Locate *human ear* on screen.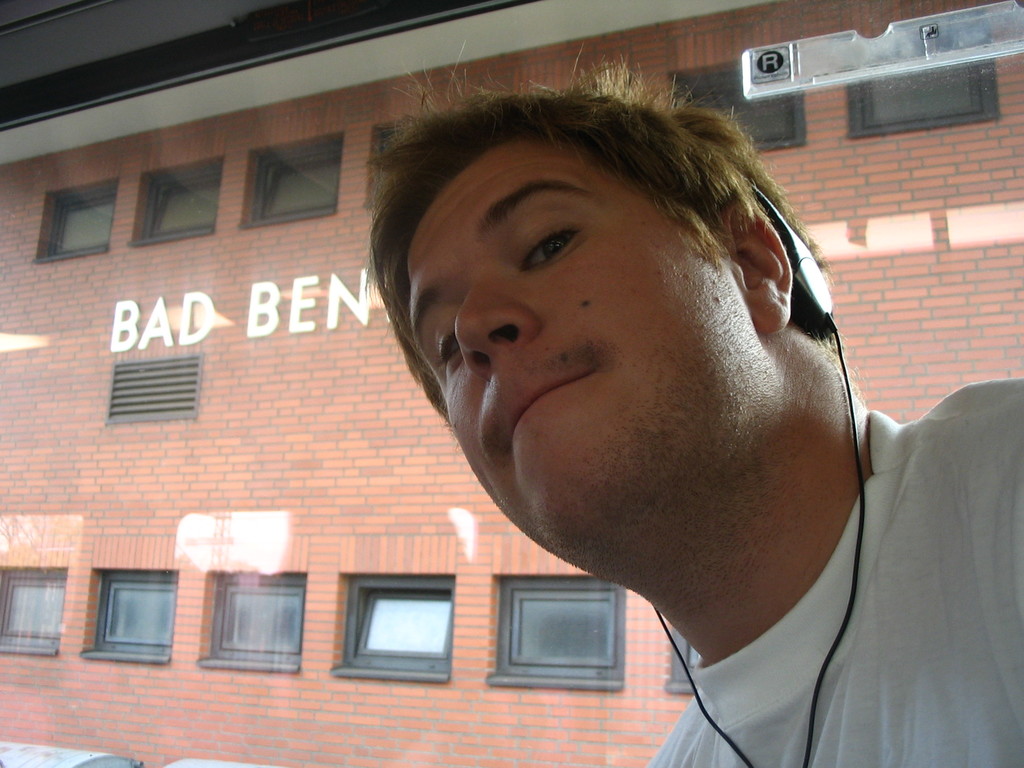
On screen at (left=724, top=199, right=792, bottom=335).
